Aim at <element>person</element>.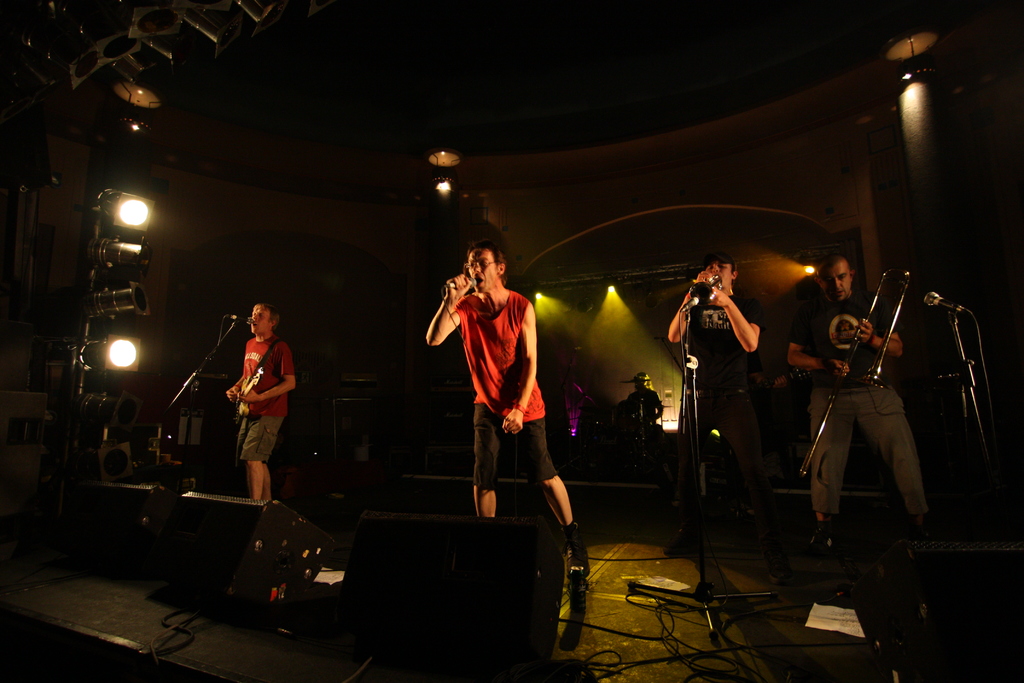
Aimed at [left=224, top=303, right=295, bottom=506].
